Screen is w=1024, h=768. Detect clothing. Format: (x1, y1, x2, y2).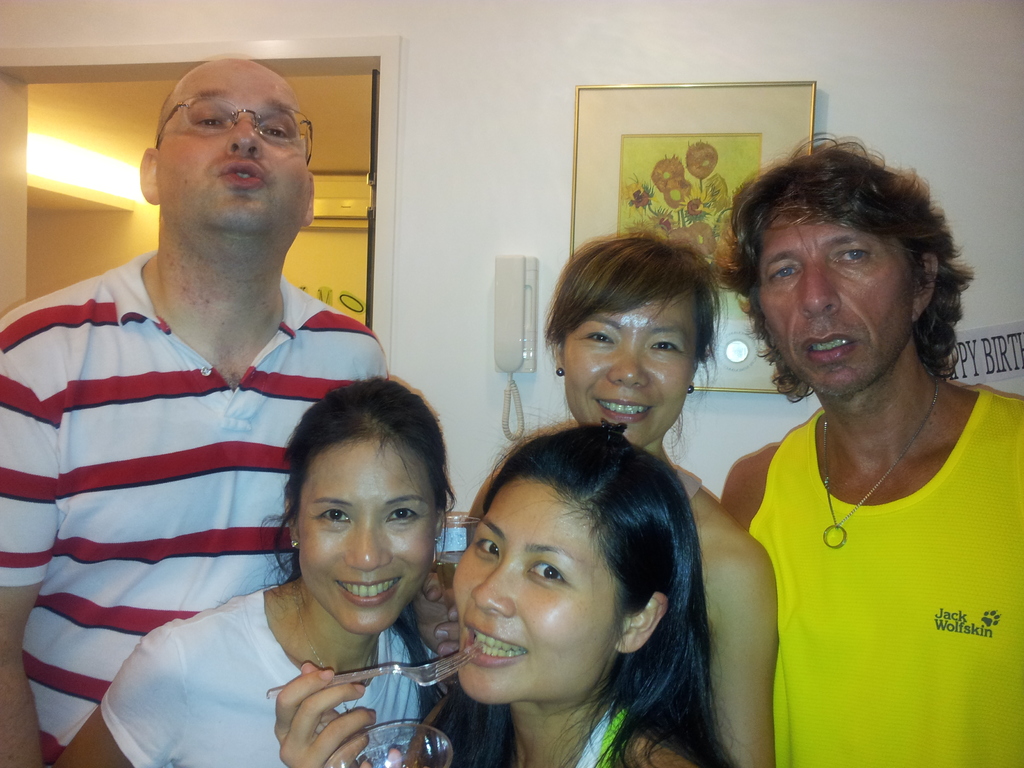
(95, 579, 438, 767).
